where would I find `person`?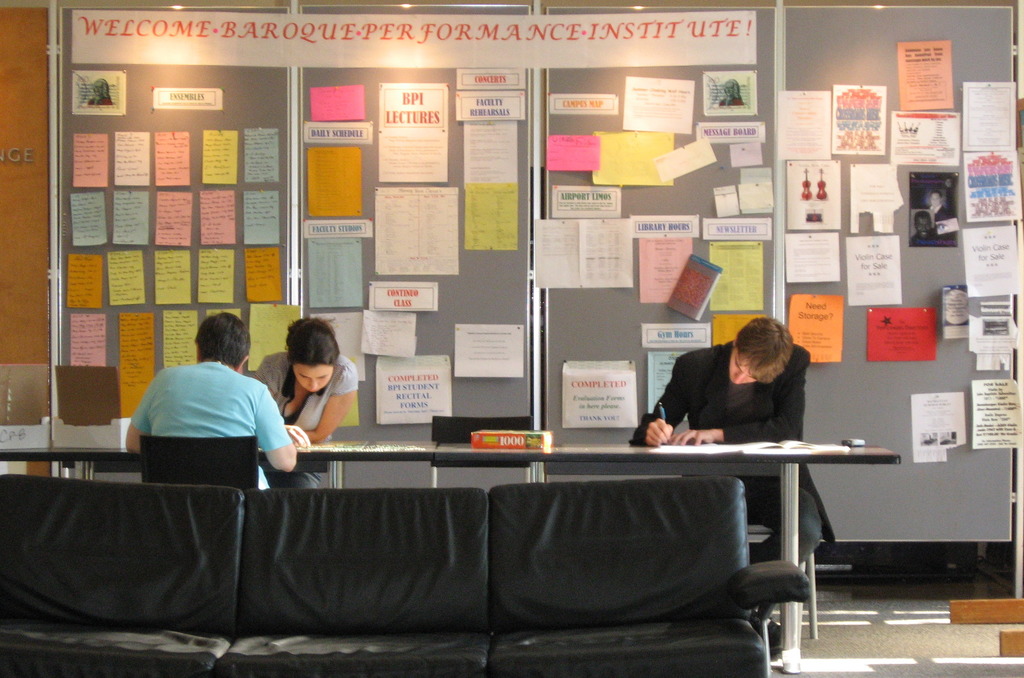
At bbox(627, 315, 834, 565).
